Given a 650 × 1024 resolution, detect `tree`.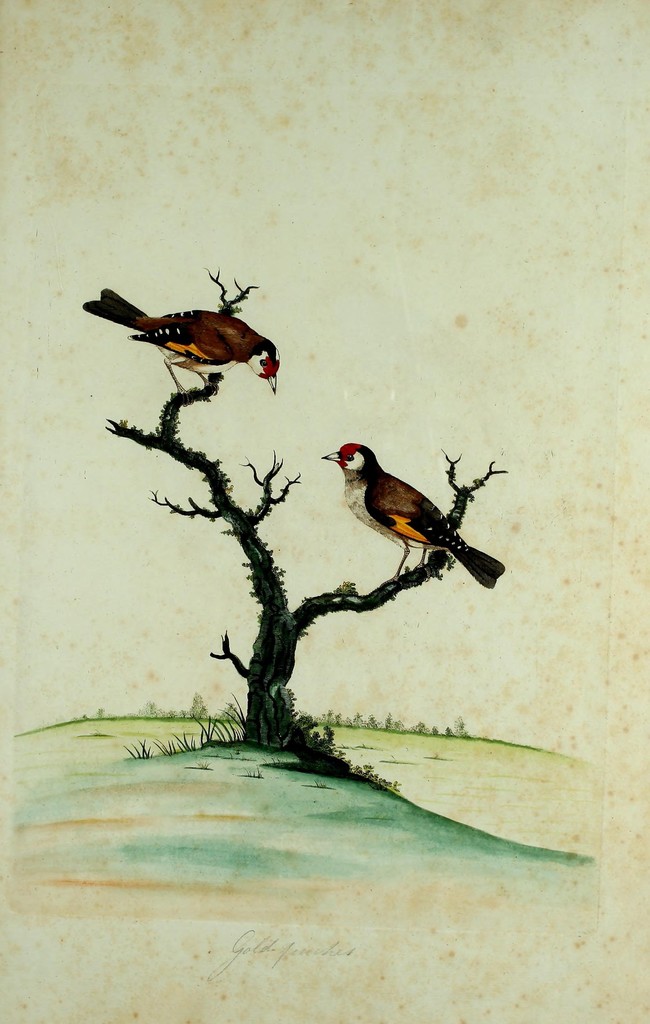
bbox=[105, 272, 509, 754].
